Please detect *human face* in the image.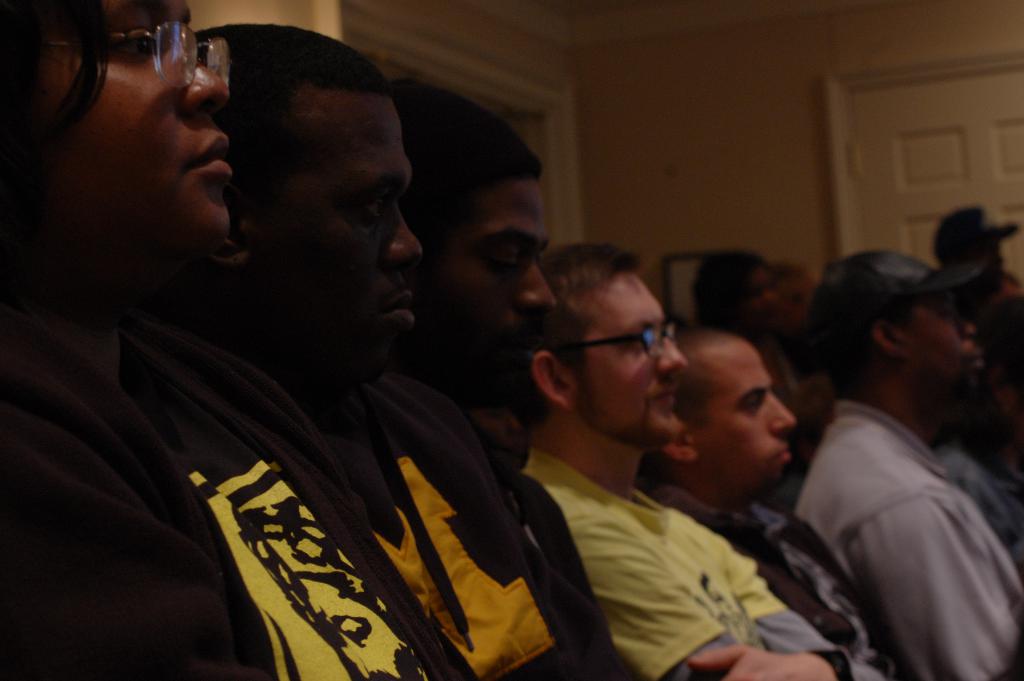
rect(565, 265, 687, 445).
